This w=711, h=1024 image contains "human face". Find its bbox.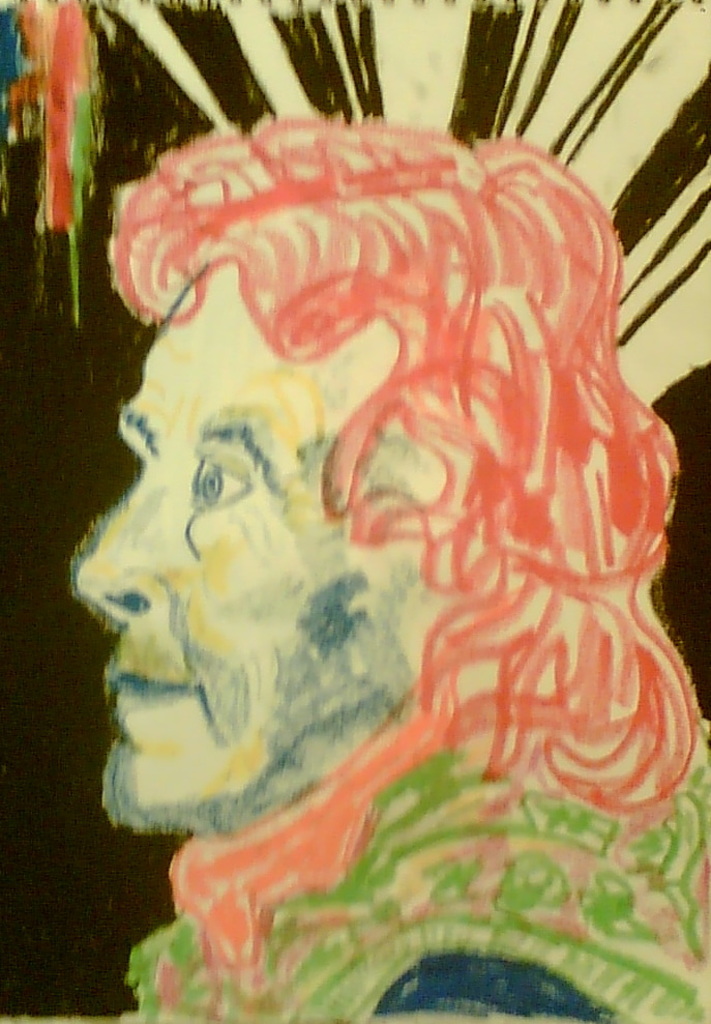
<bbox>71, 255, 455, 841</bbox>.
